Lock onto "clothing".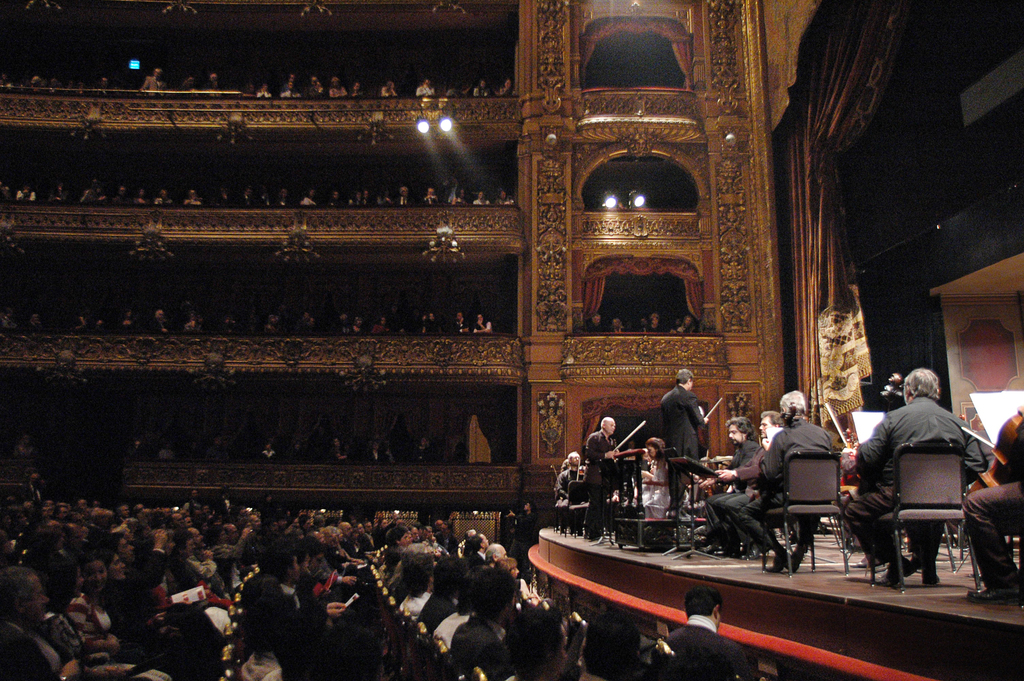
Locked: <bbox>961, 416, 1023, 568</bbox>.
